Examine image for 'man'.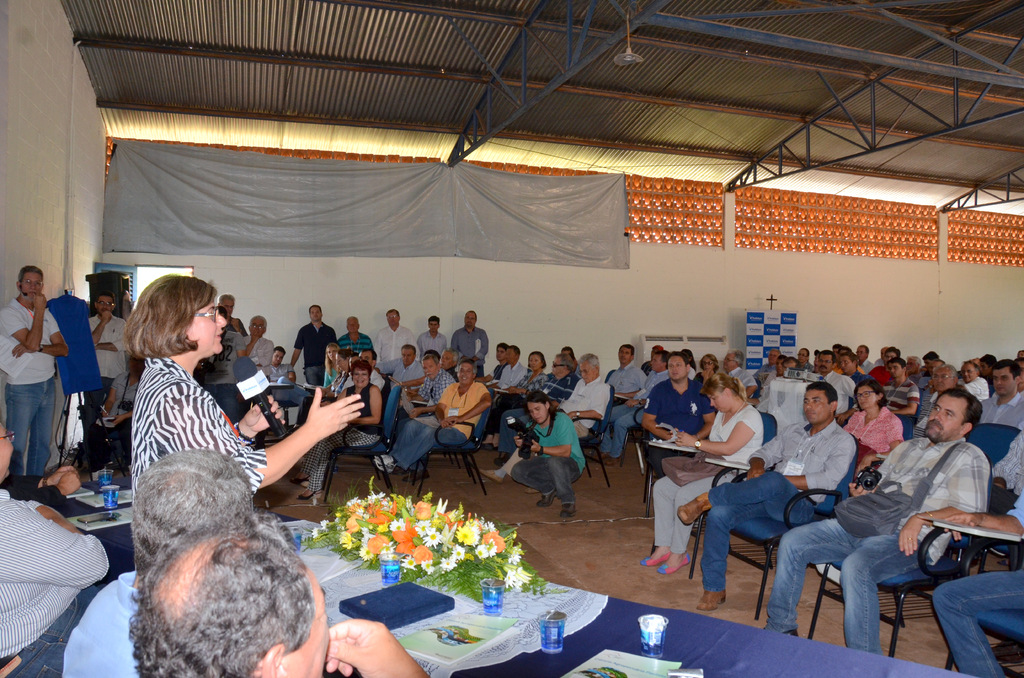
Examination result: [371,361,486,472].
